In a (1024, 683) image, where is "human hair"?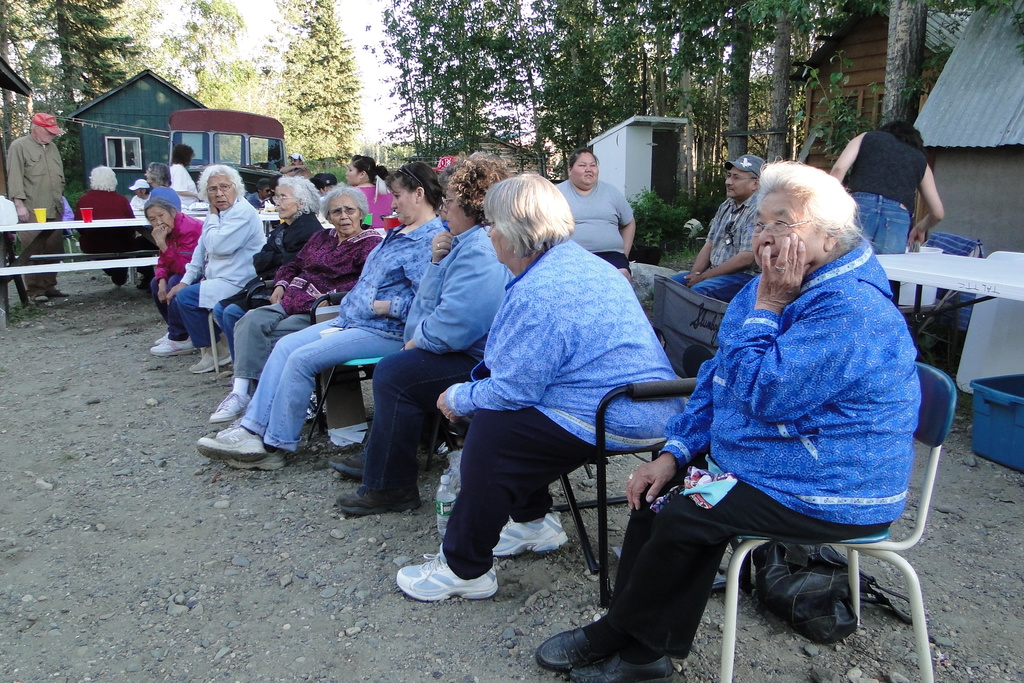
<bbox>254, 177, 269, 193</bbox>.
